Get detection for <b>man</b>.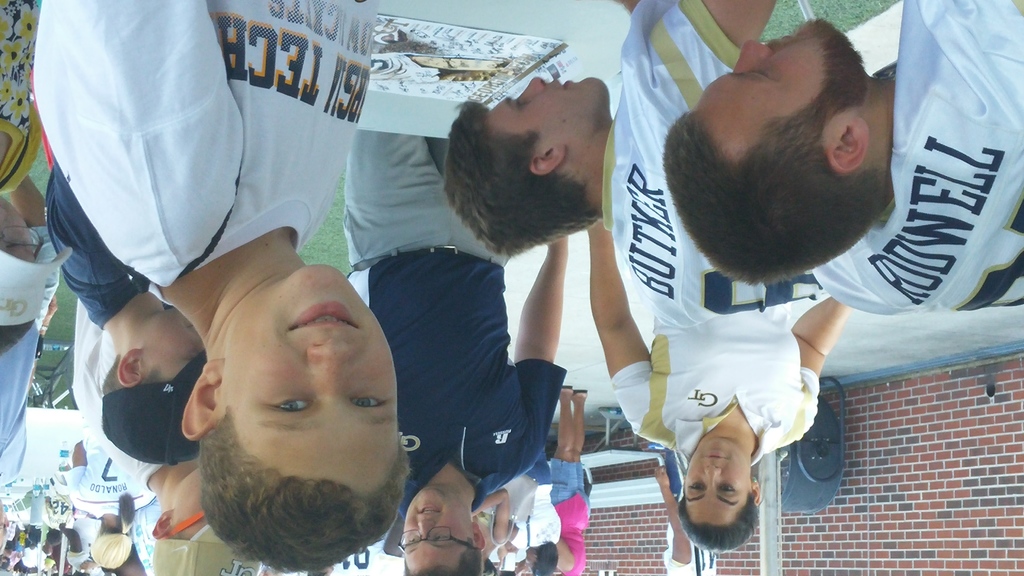
Detection: {"left": 660, "top": 0, "right": 1023, "bottom": 313}.
